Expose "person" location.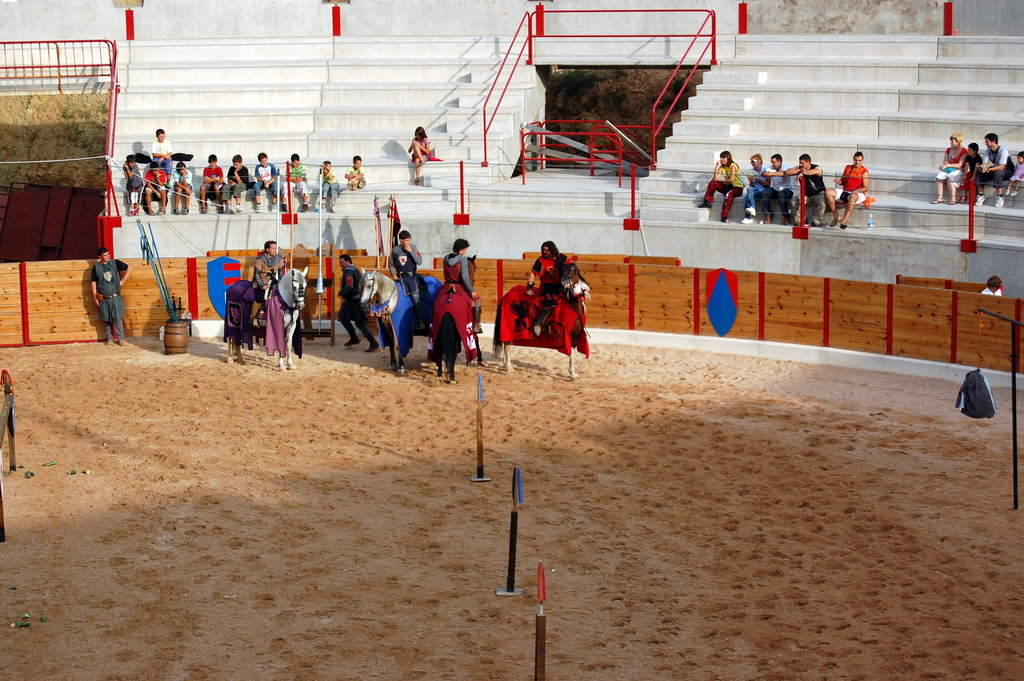
Exposed at 931 130 973 209.
